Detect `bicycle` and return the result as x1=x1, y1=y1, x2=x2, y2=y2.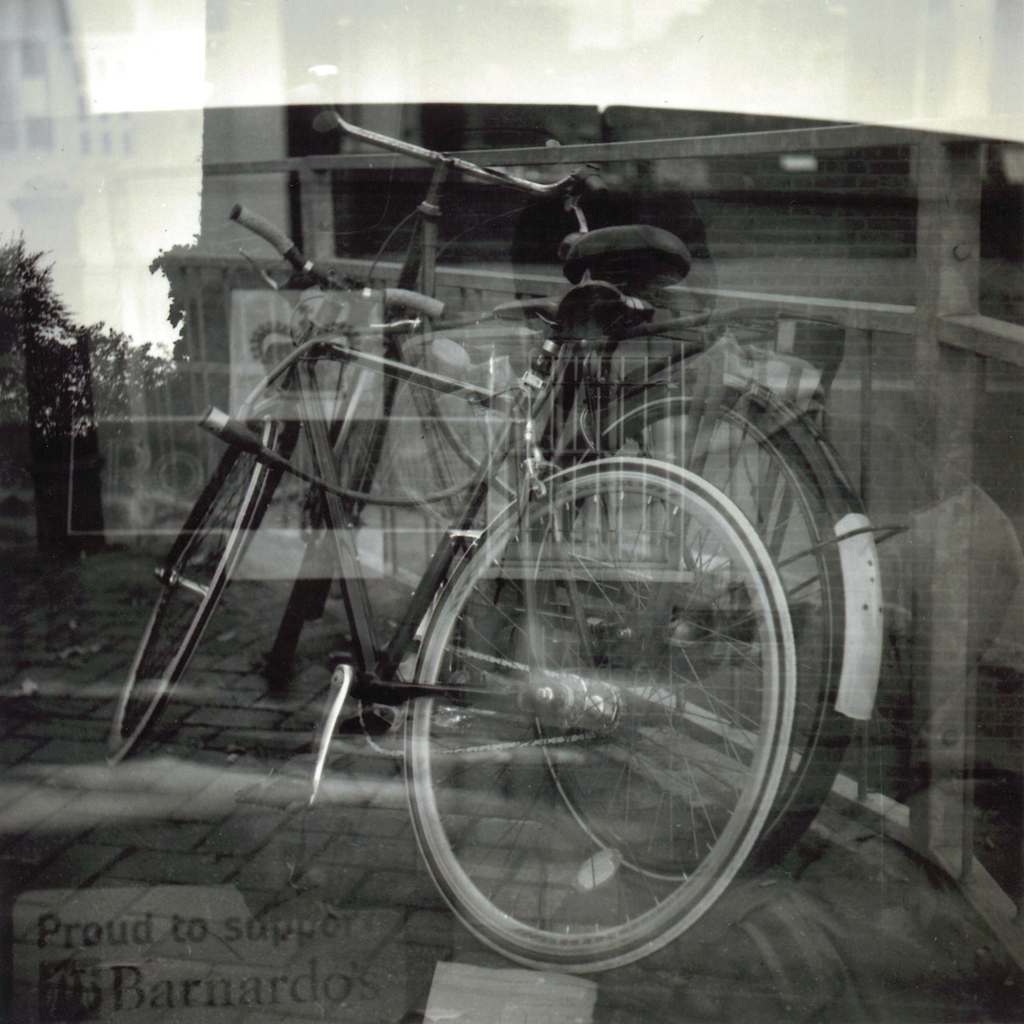
x1=108, y1=204, x2=796, y2=975.
